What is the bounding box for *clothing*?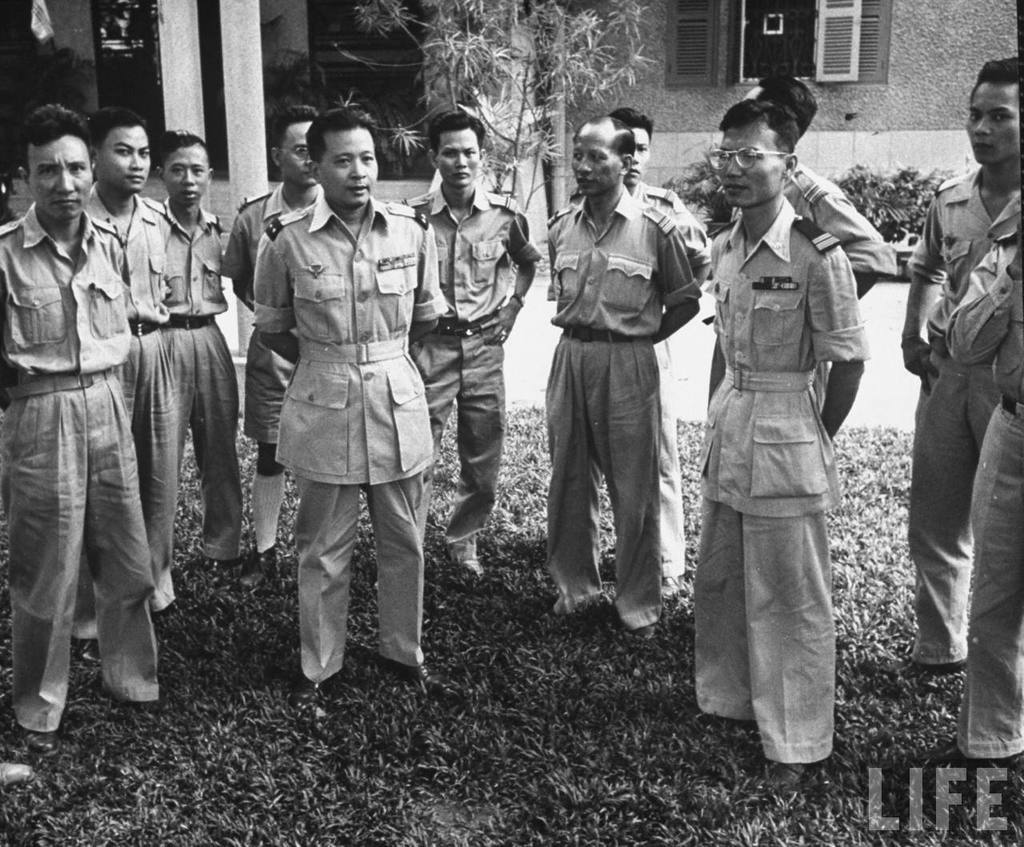
box(541, 186, 702, 633).
